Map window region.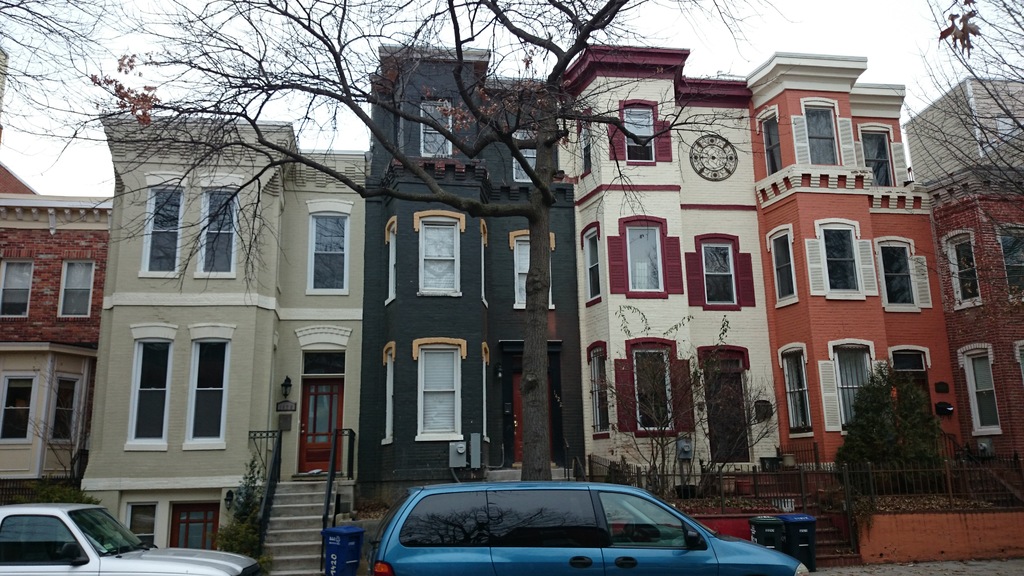
Mapped to [761, 111, 781, 180].
